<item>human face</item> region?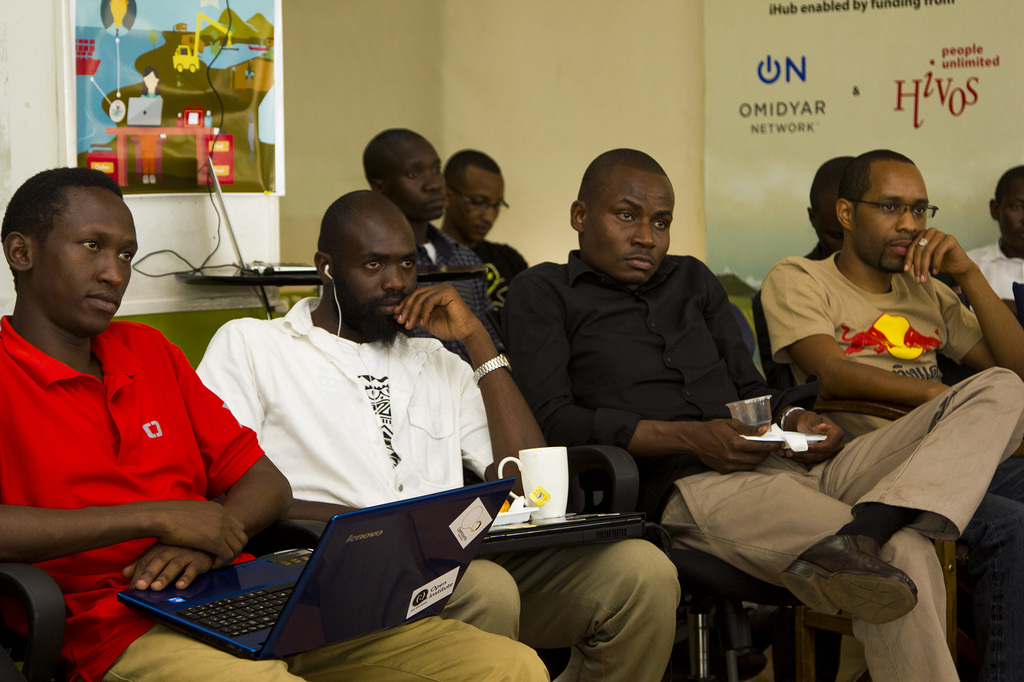
BBox(1001, 178, 1023, 246)
